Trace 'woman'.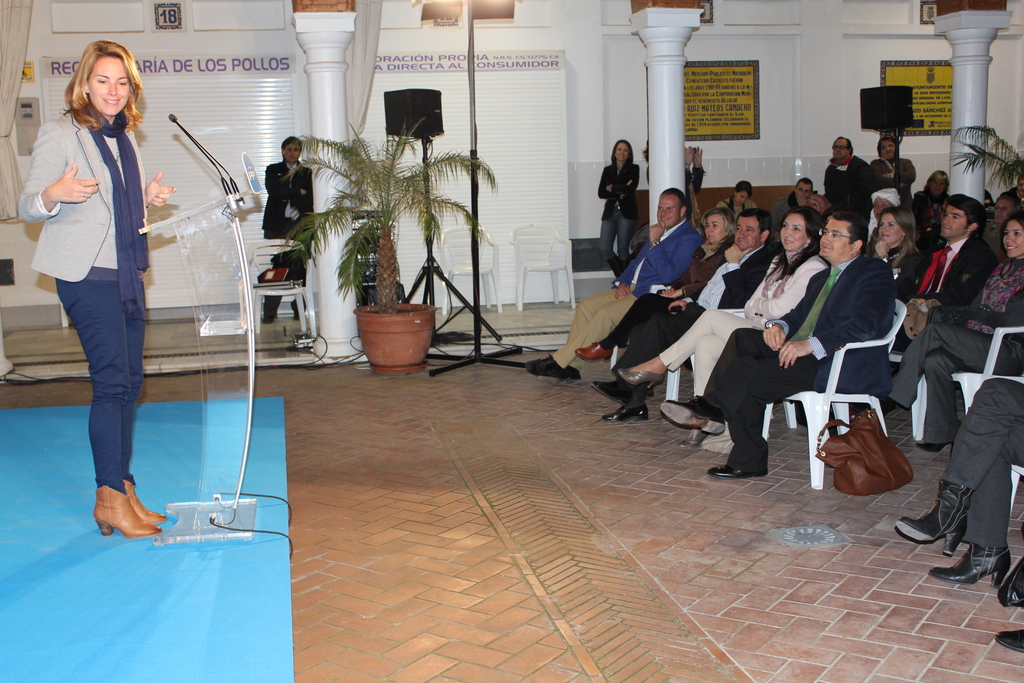
Traced to crop(22, 37, 175, 537).
